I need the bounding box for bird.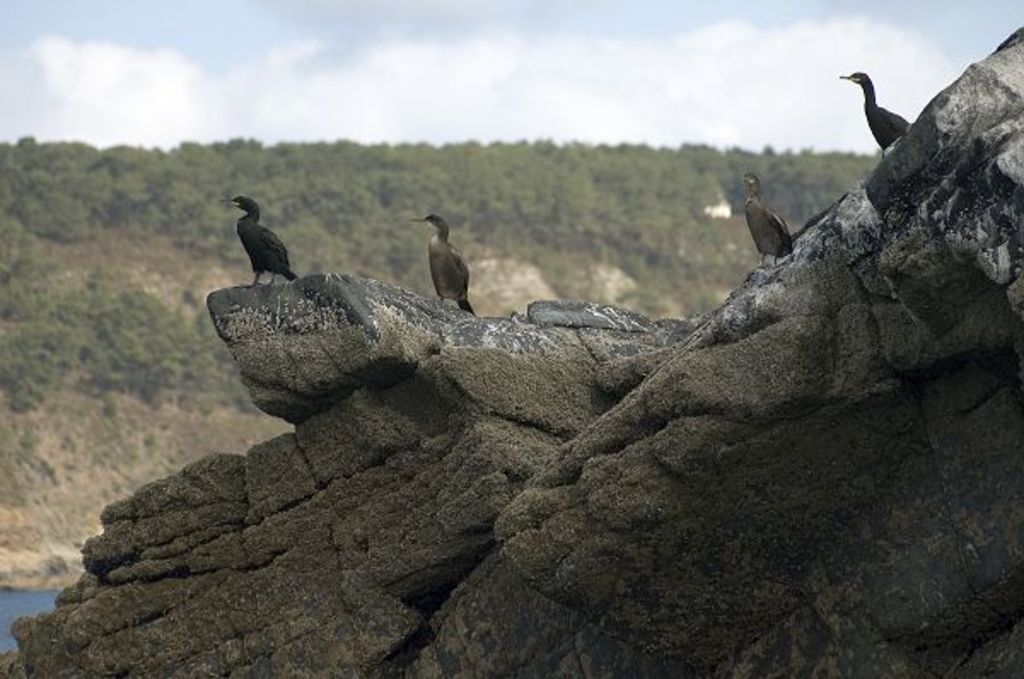
Here it is: left=829, top=65, right=905, bottom=145.
